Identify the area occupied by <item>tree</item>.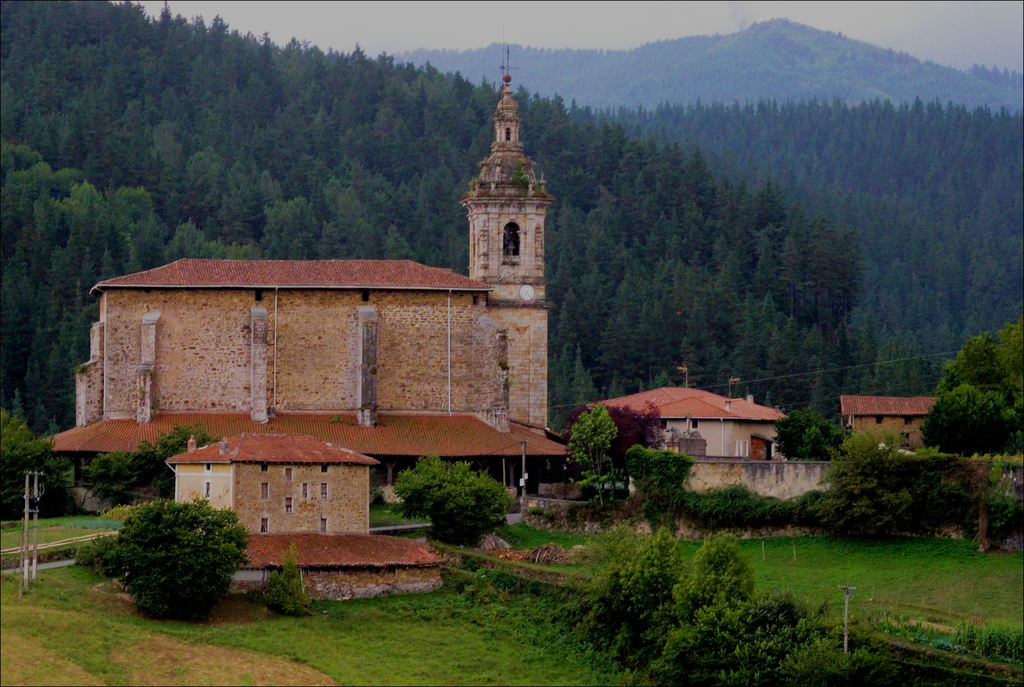
Area: box(724, 311, 770, 367).
